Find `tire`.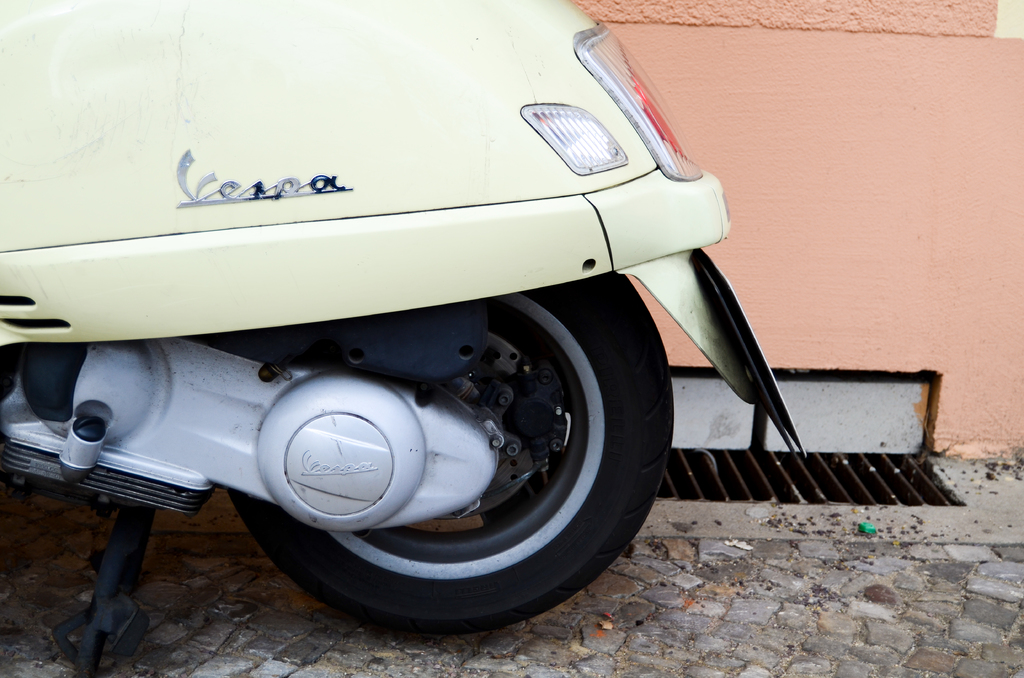
<bbox>225, 273, 676, 639</bbox>.
